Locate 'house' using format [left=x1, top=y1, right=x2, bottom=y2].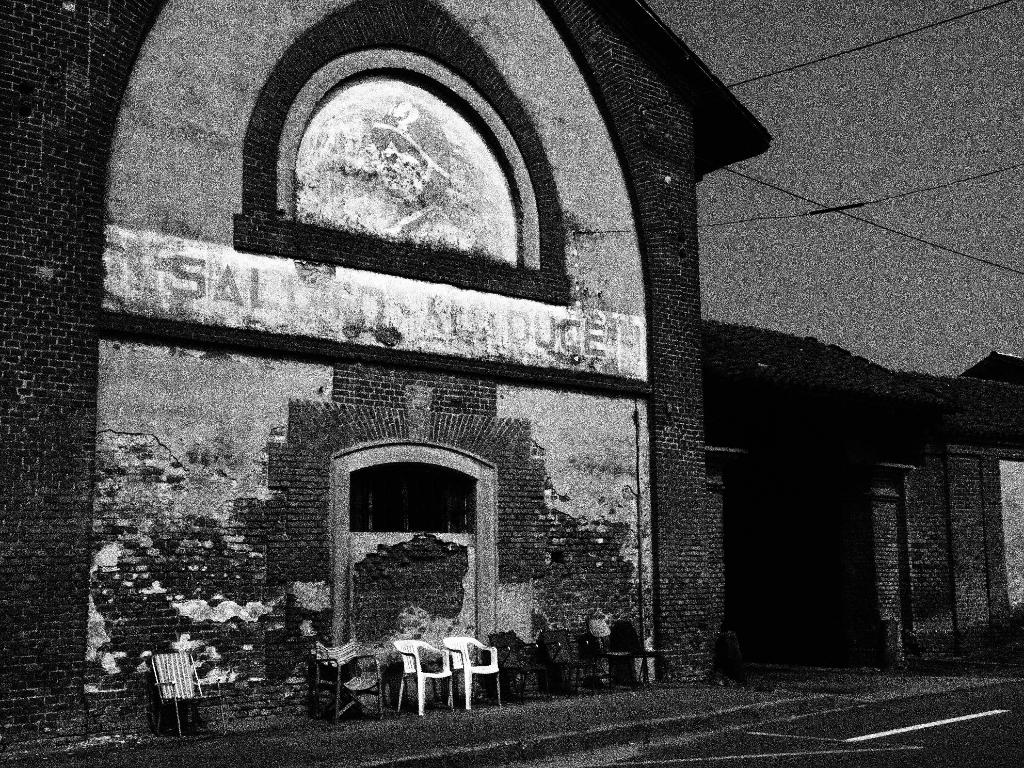
[left=0, top=0, right=781, bottom=752].
